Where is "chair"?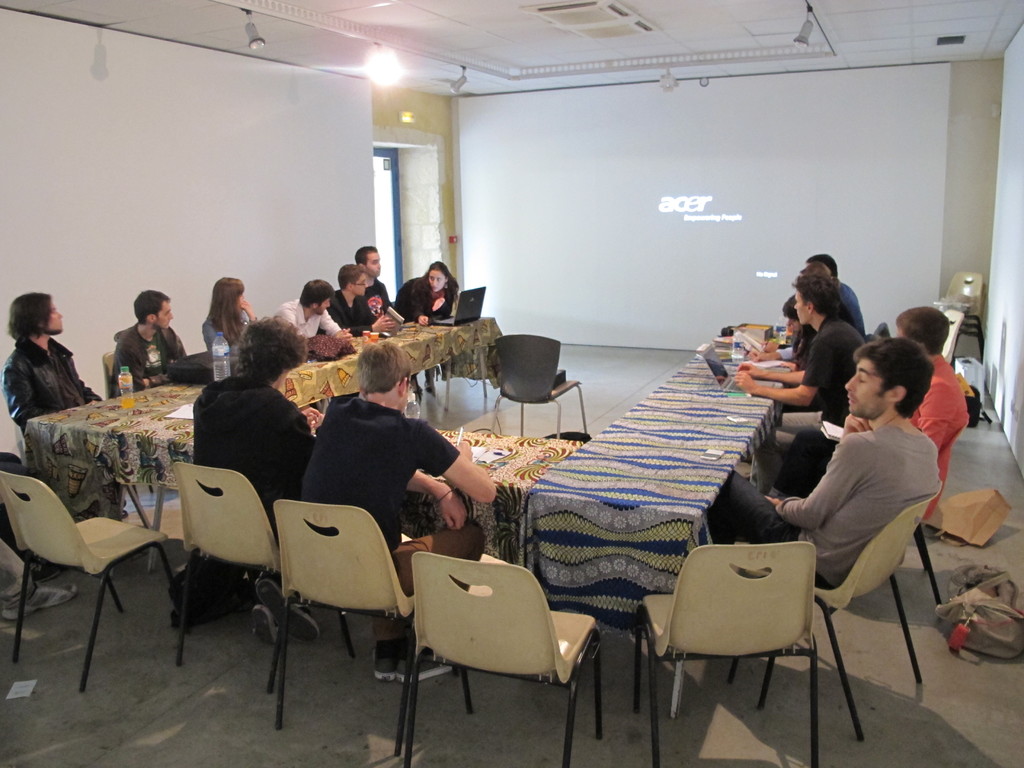
[left=629, top=542, right=814, bottom=767].
